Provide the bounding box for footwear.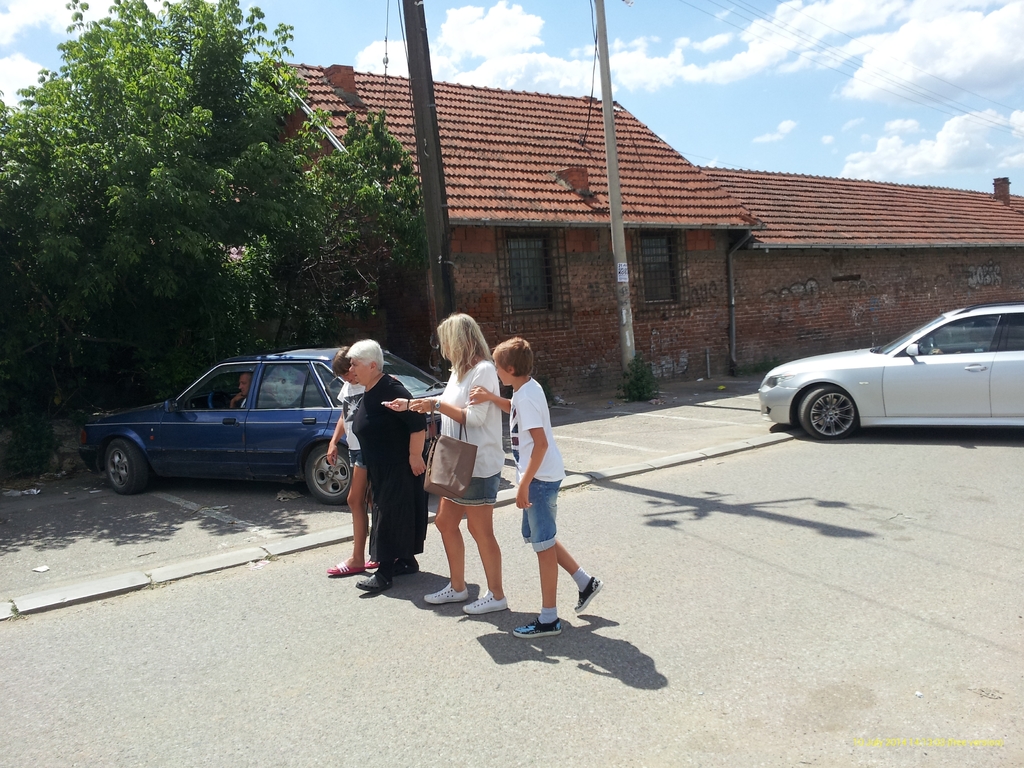
<region>515, 614, 564, 638</region>.
